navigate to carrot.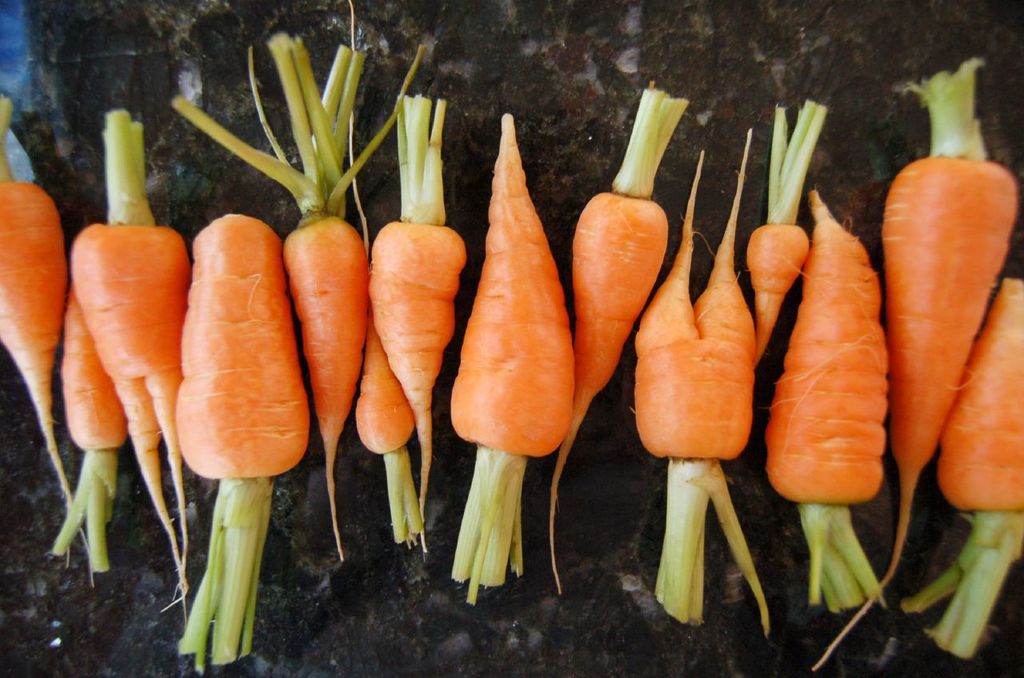
Navigation target: select_region(449, 110, 576, 604).
